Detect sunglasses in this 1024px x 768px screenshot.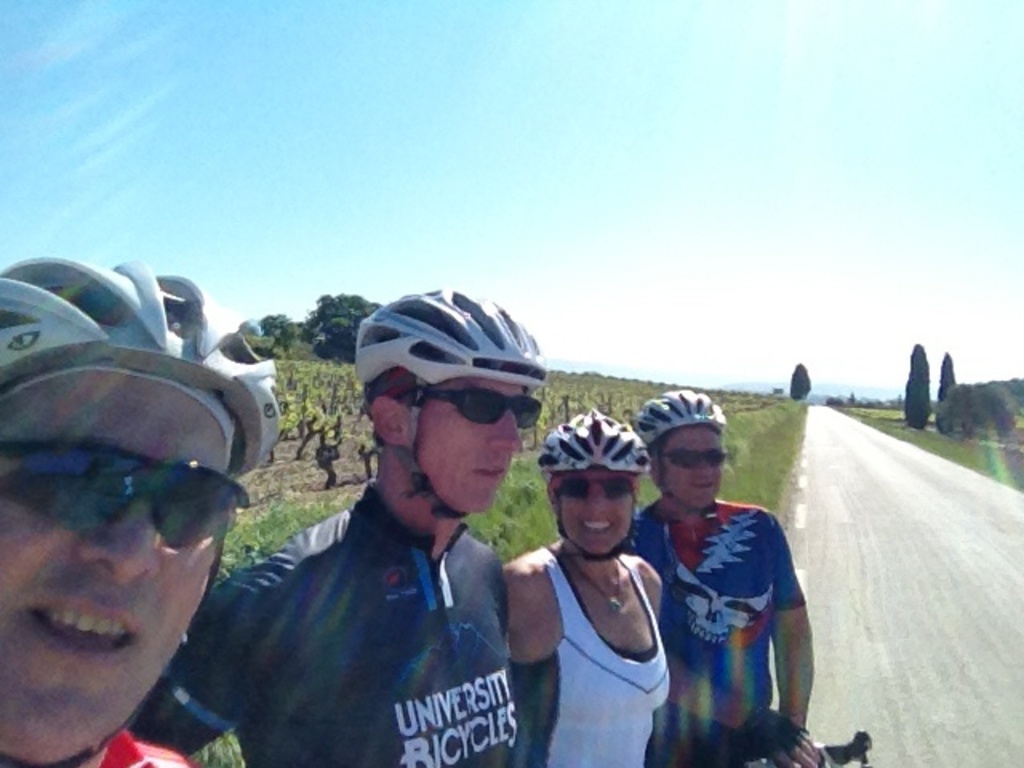
Detection: 406/386/546/430.
